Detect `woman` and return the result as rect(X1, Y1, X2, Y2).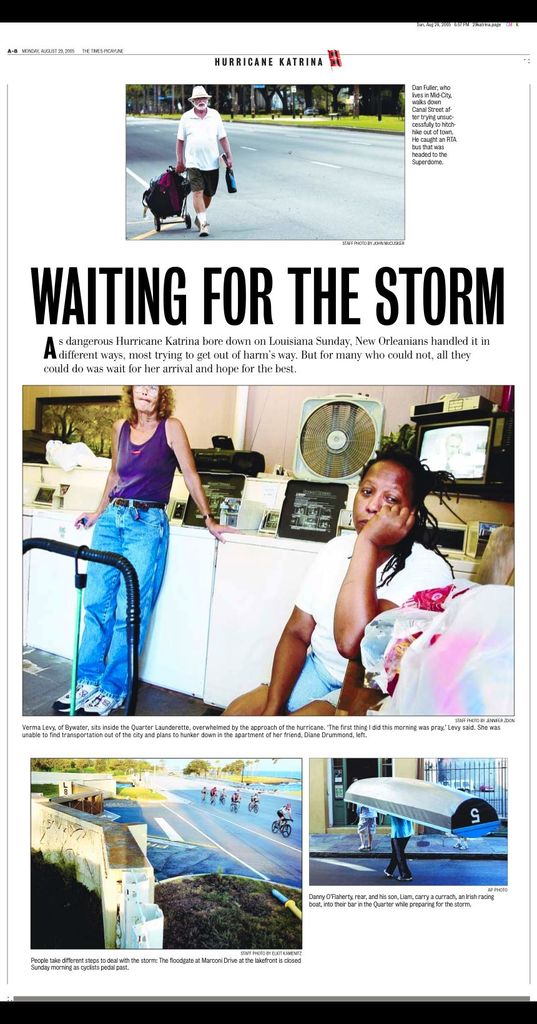
rect(43, 382, 243, 723).
